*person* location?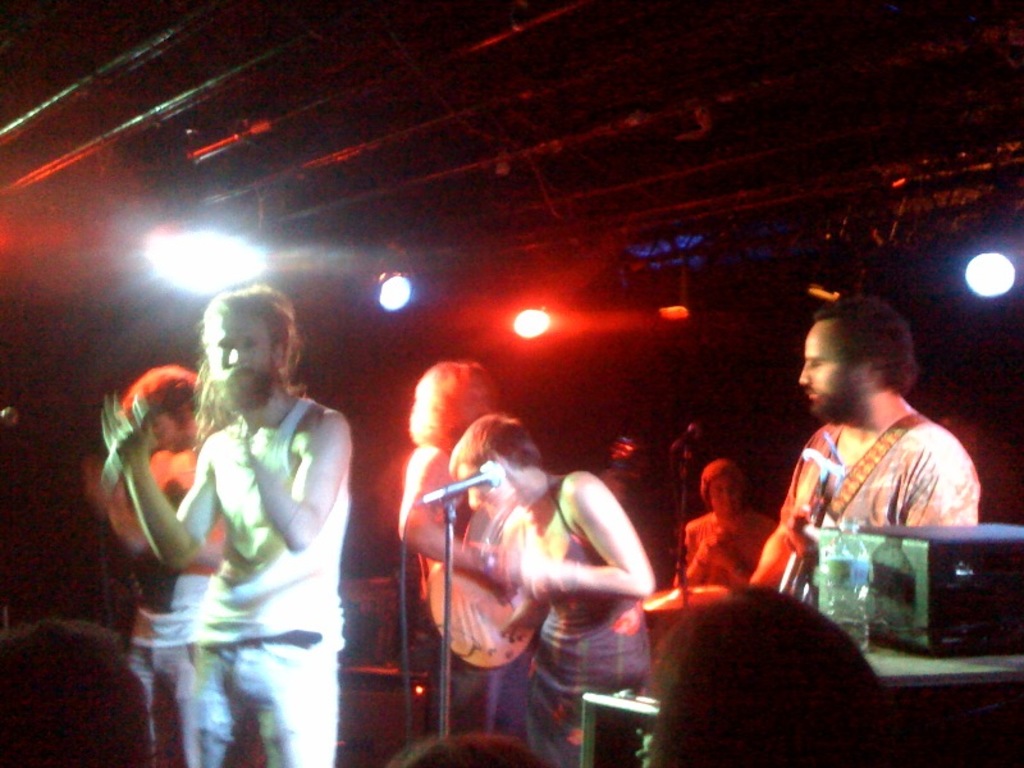
rect(401, 356, 495, 568)
